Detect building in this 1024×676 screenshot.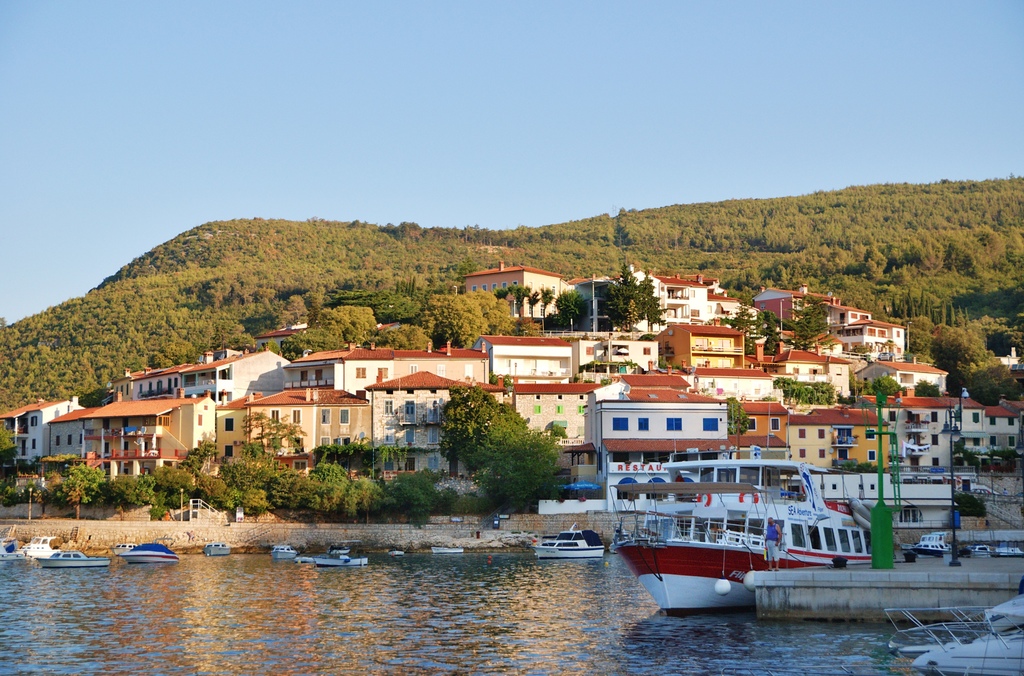
Detection: [x1=461, y1=266, x2=572, y2=317].
